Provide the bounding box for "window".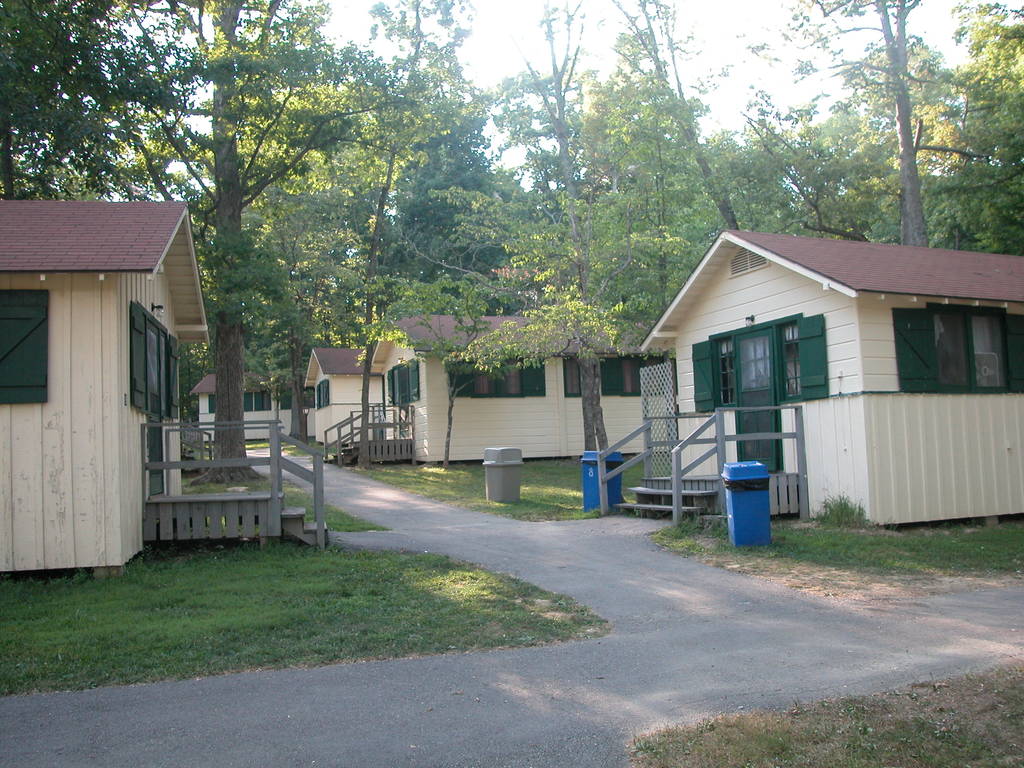
bbox(161, 328, 181, 415).
